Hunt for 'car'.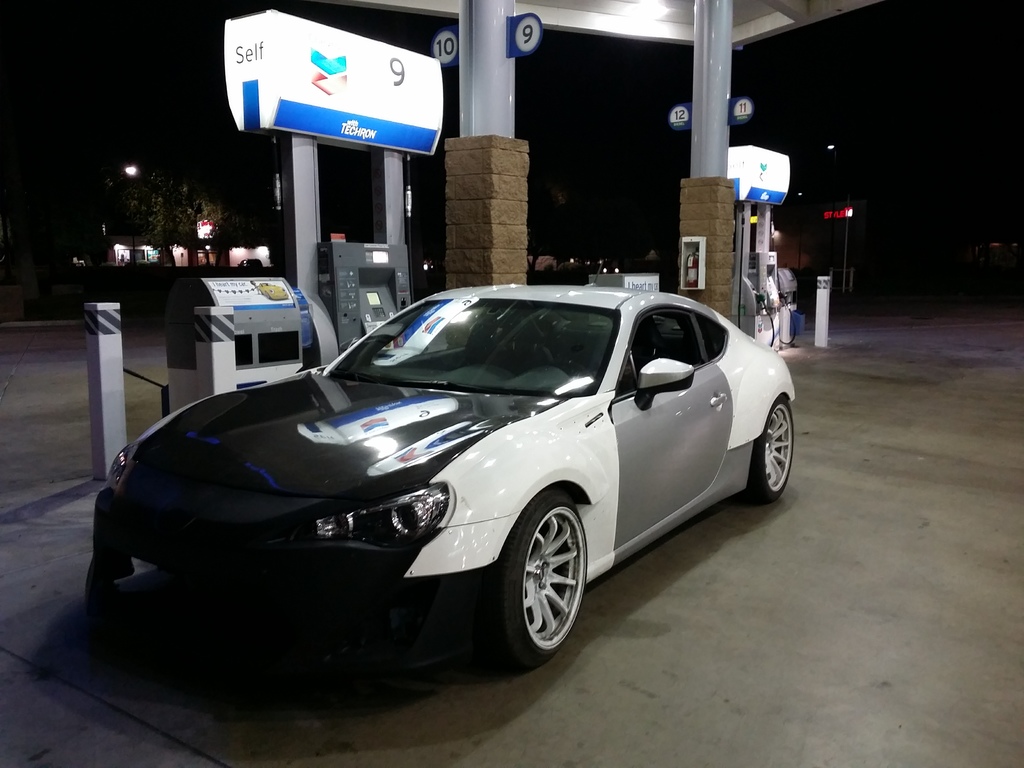
Hunted down at x1=94 y1=276 x2=798 y2=667.
